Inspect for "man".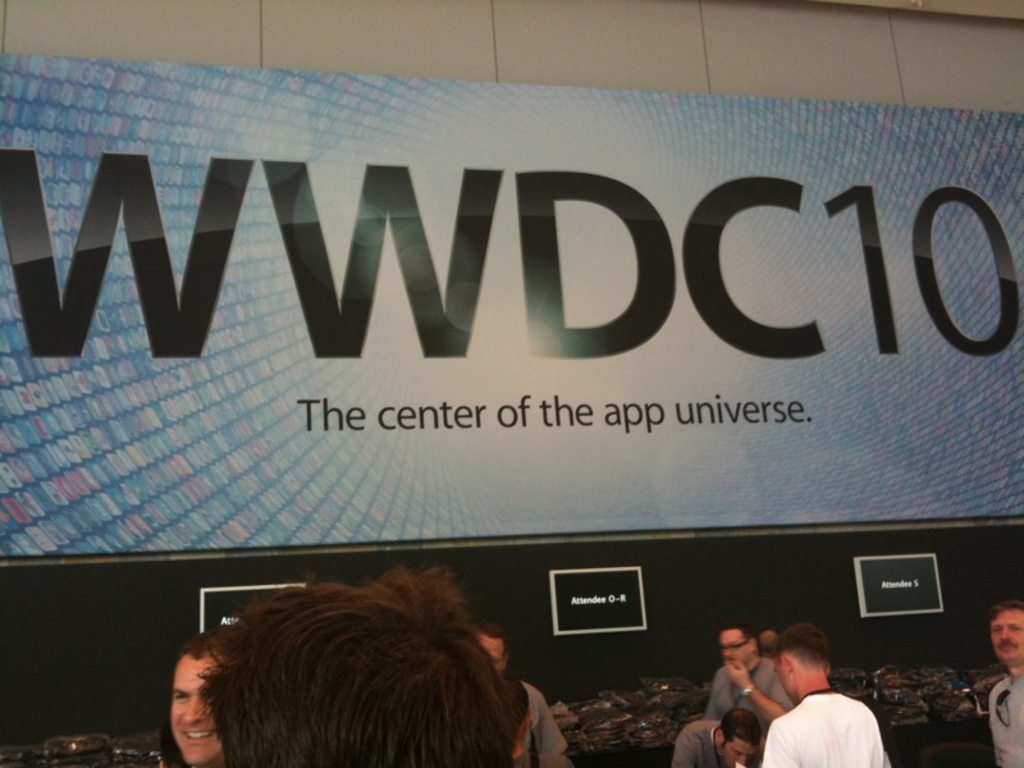
Inspection: locate(196, 561, 511, 767).
